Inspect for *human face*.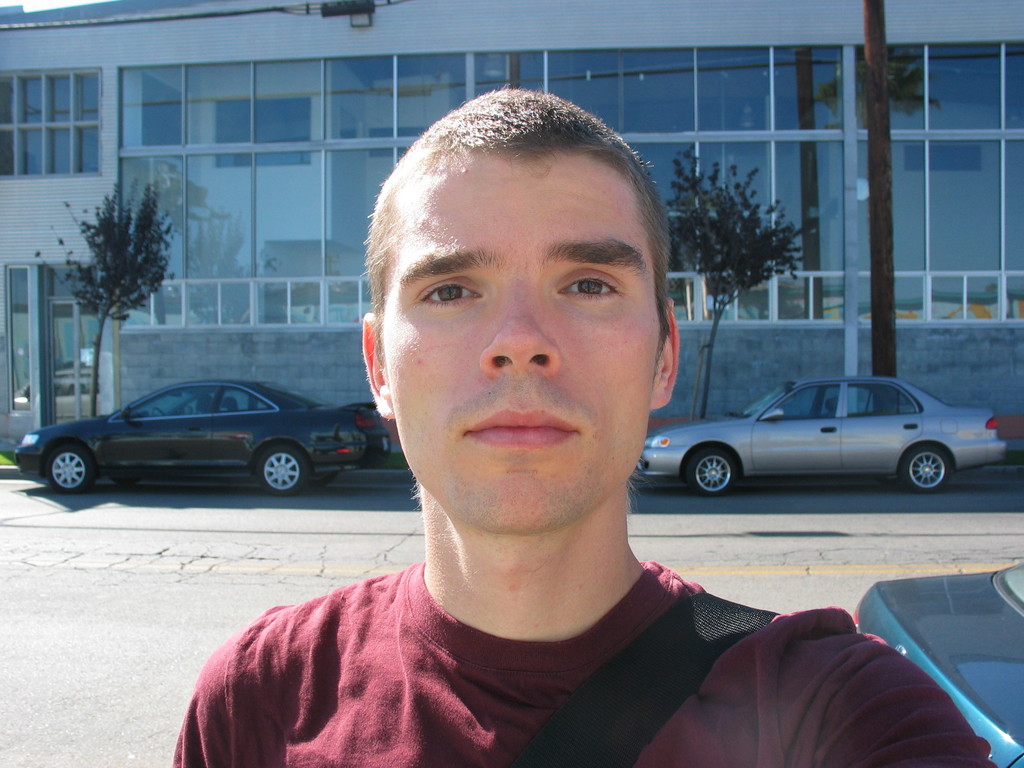
Inspection: box(381, 157, 659, 526).
